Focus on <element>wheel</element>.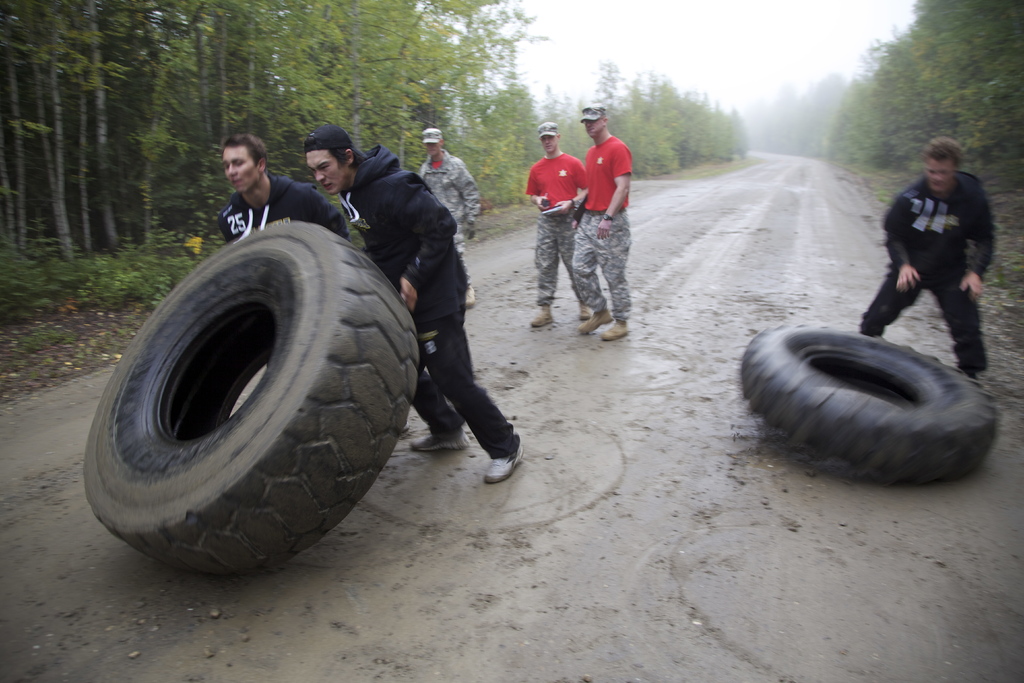
Focused at 740/325/997/491.
